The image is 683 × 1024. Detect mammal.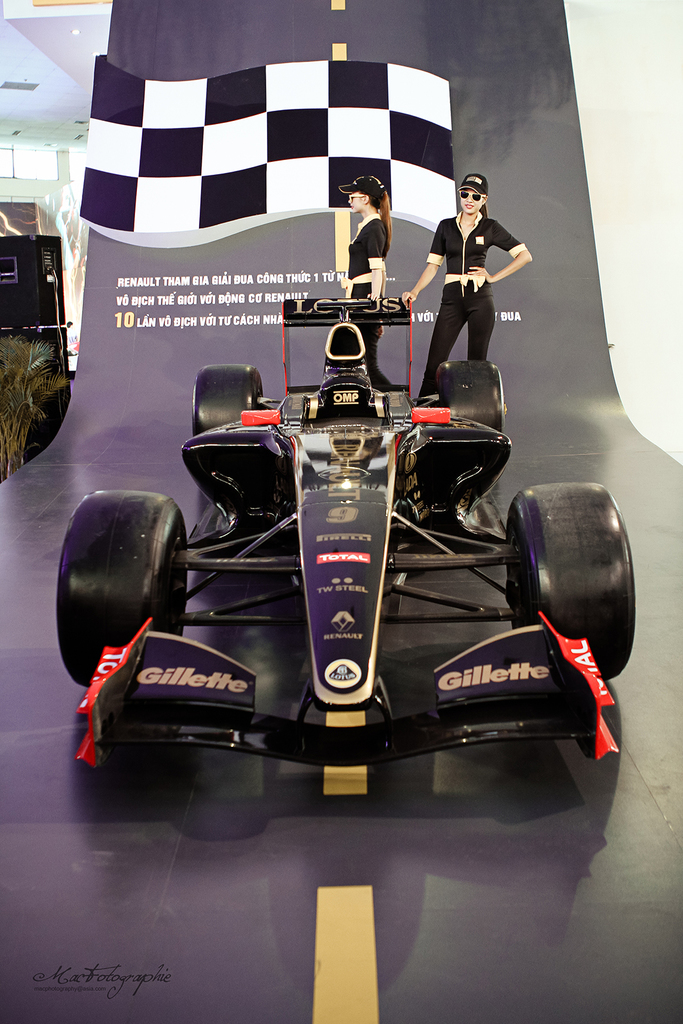
Detection: [326, 170, 390, 389].
